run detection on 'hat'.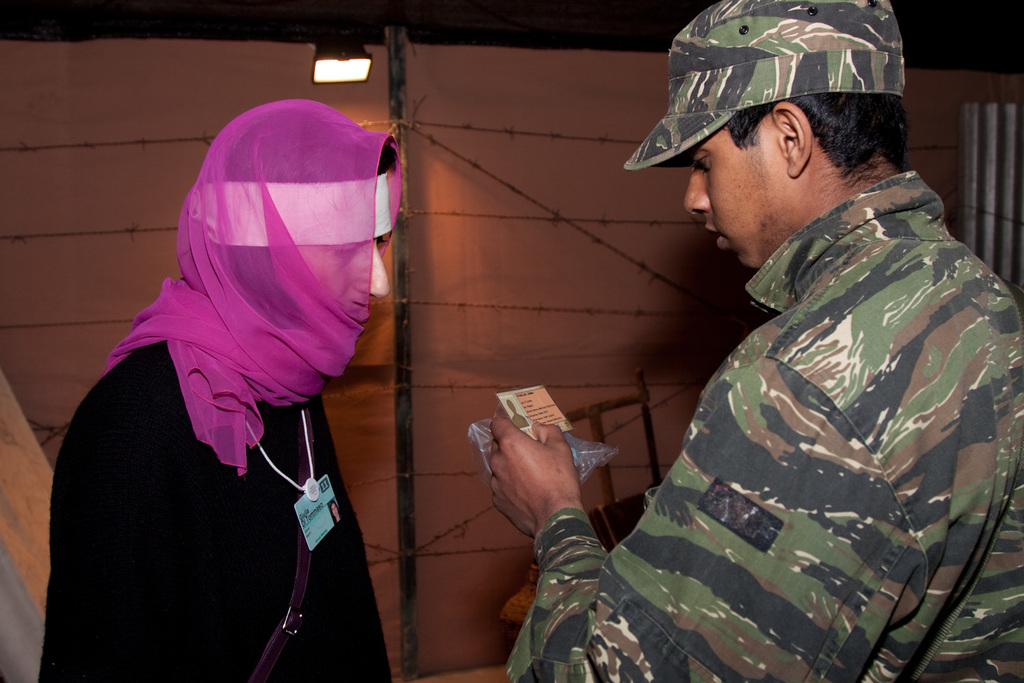
Result: locate(621, 0, 905, 173).
